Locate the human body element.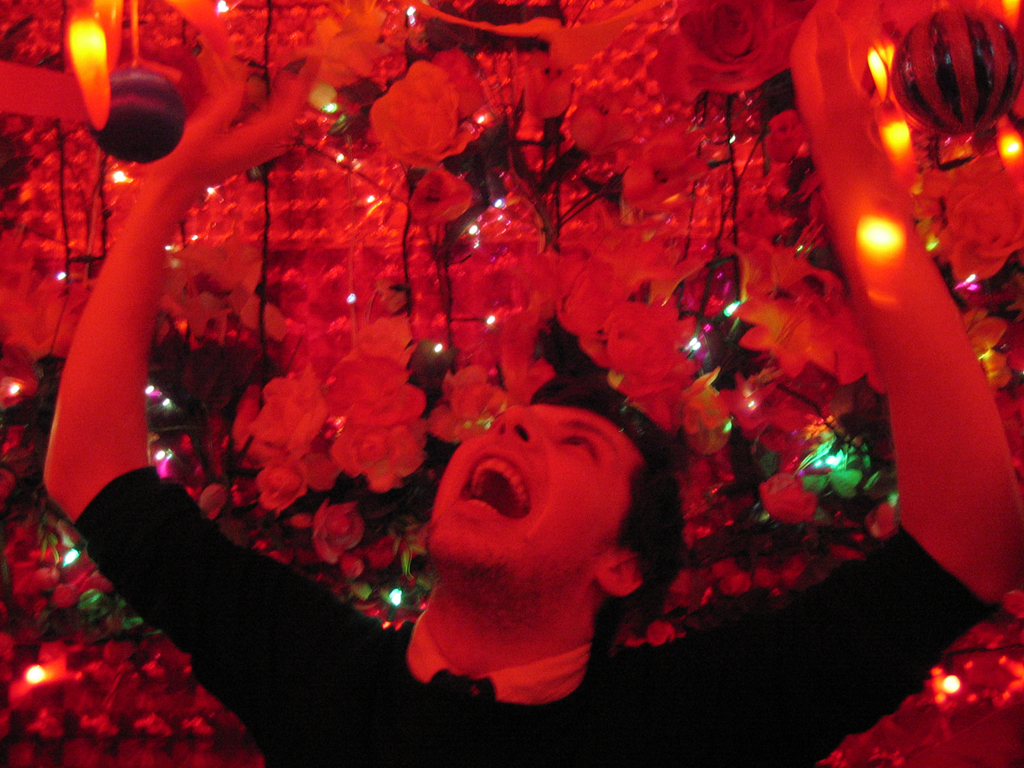
Element bbox: region(165, 0, 952, 767).
